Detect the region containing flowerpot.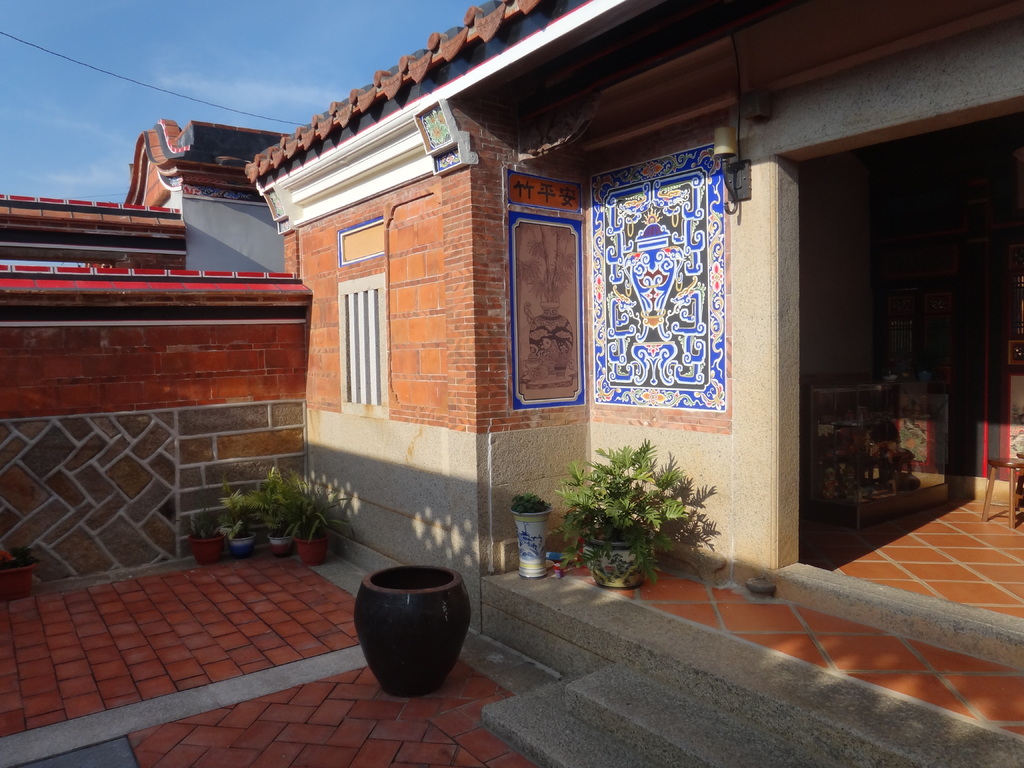
x1=509, y1=505, x2=548, y2=579.
